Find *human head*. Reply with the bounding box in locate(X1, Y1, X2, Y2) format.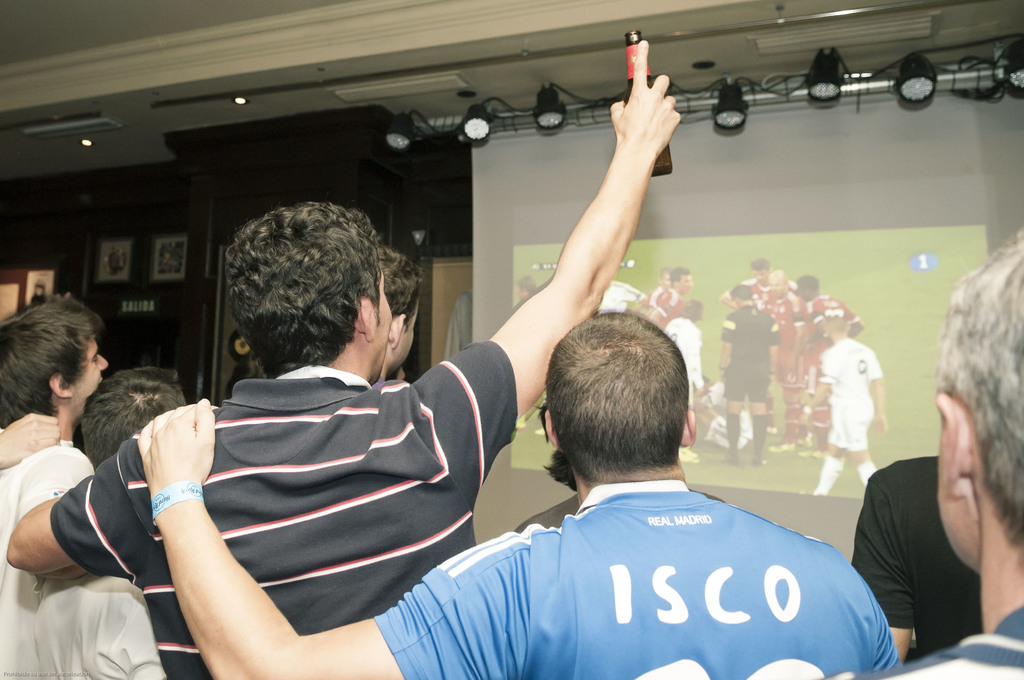
locate(769, 268, 787, 293).
